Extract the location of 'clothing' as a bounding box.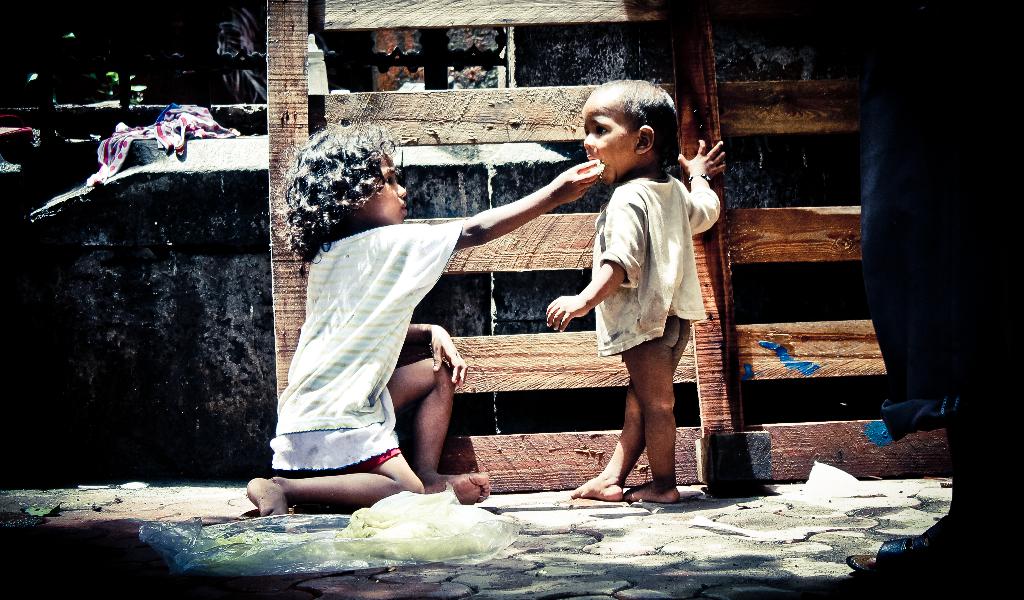
rect(589, 171, 726, 356).
